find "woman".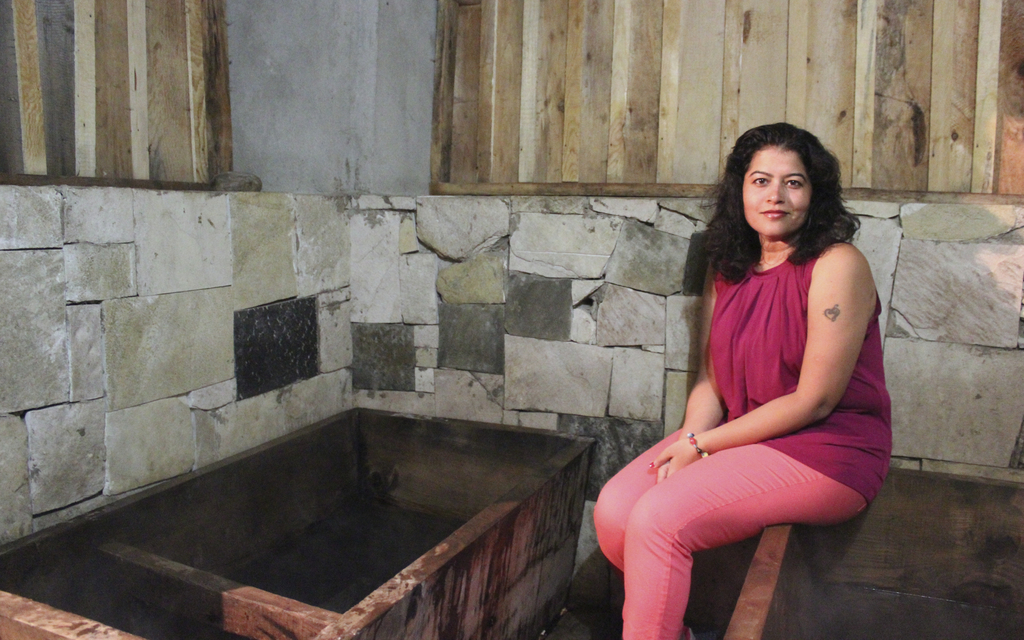
[599,85,888,639].
